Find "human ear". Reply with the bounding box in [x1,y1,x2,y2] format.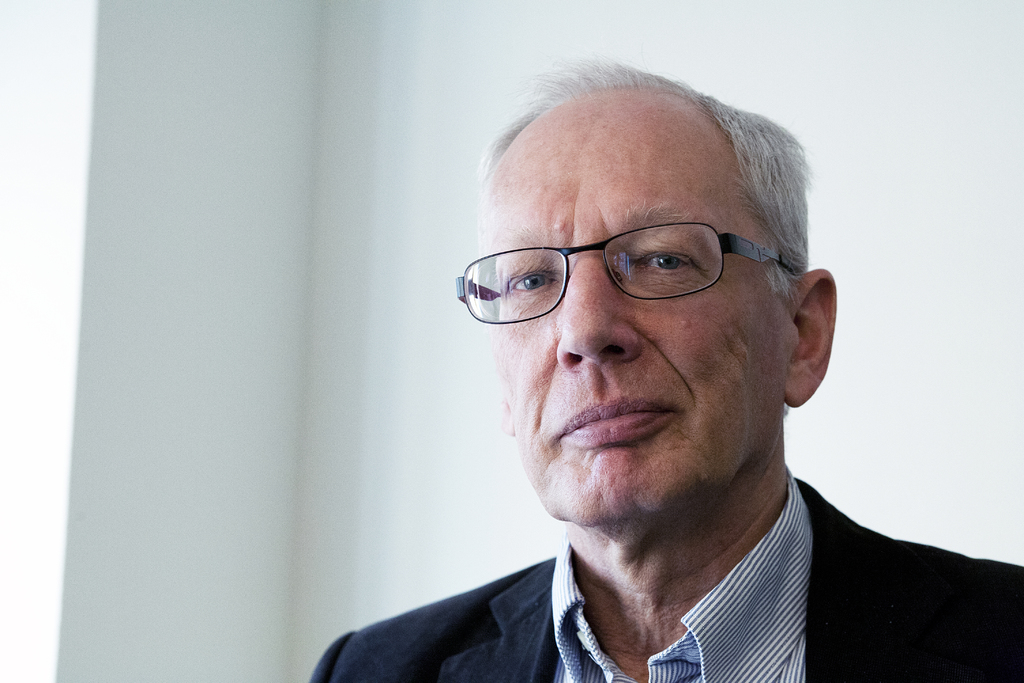
[790,263,840,407].
